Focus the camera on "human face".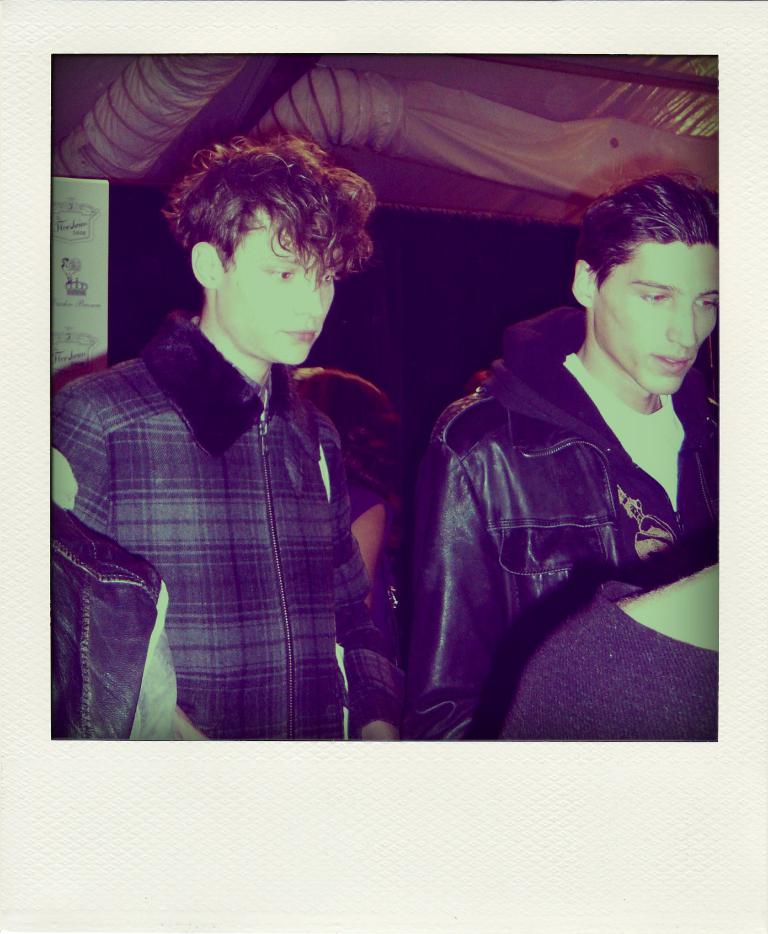
Focus region: region(596, 245, 721, 395).
